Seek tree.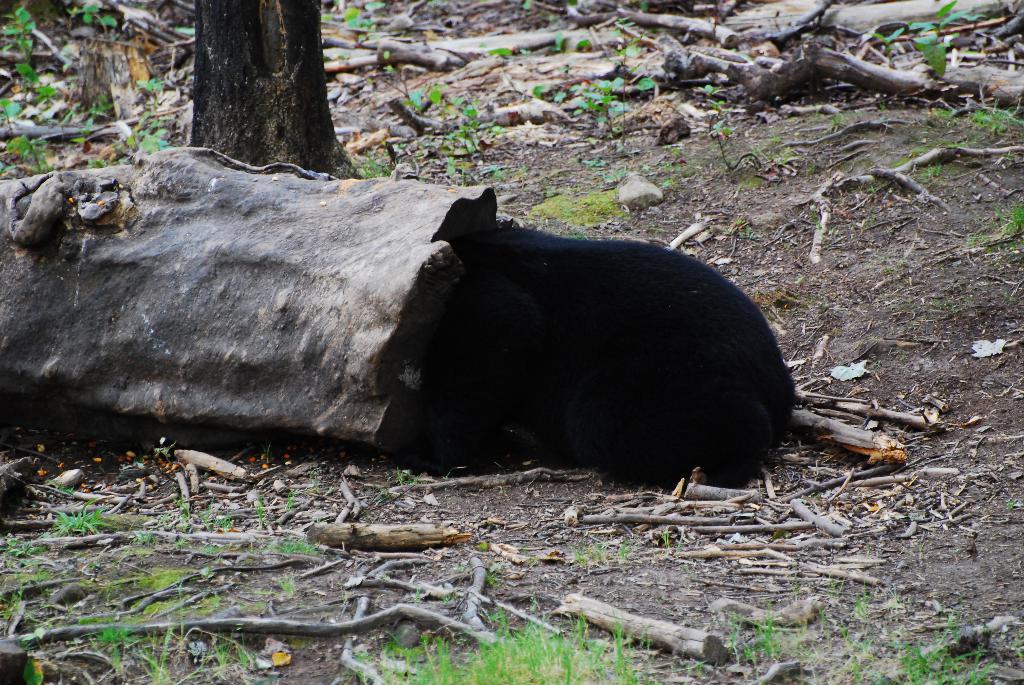
189:0:366:181.
